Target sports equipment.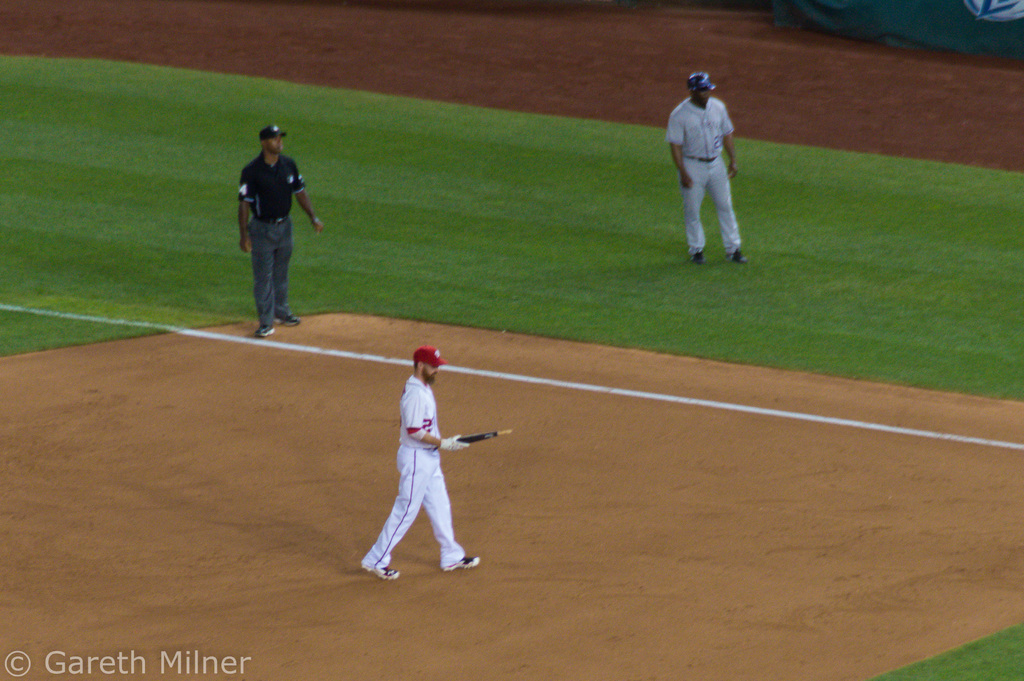
Target region: locate(454, 428, 516, 445).
